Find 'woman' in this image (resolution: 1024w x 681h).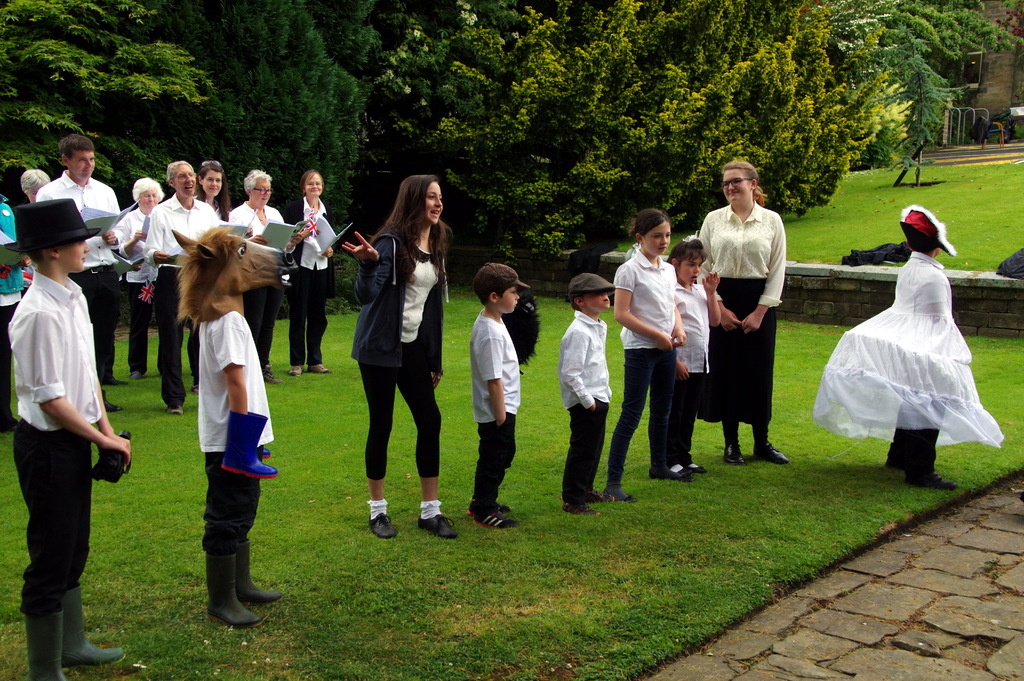
region(223, 167, 307, 378).
